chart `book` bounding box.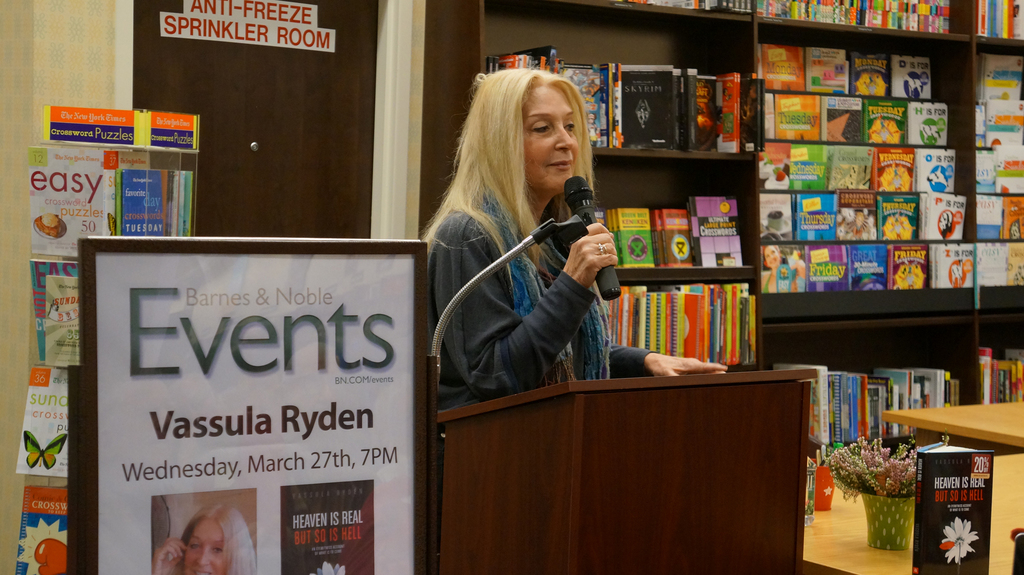
Charted: 13,481,73,574.
